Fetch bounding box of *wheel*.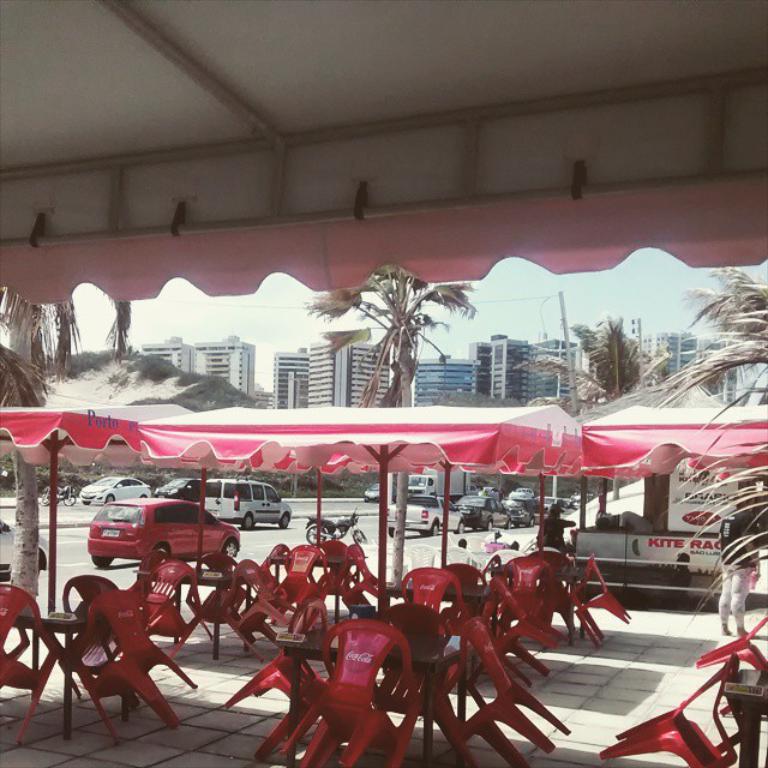
Bbox: rect(350, 530, 371, 553).
